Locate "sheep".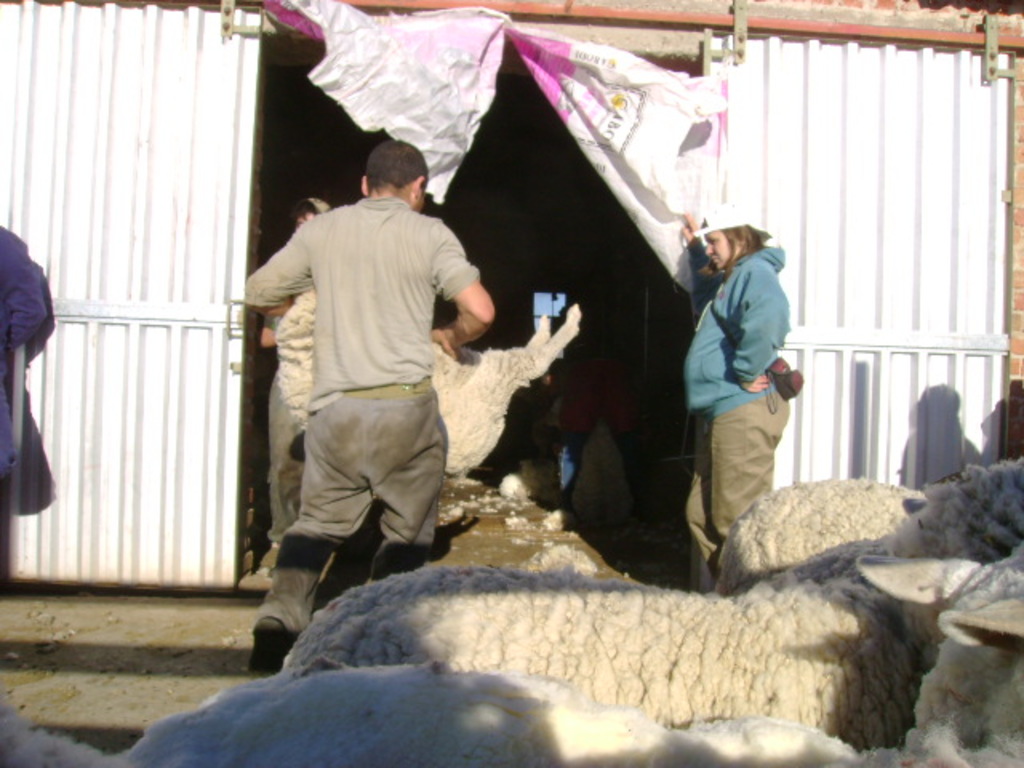
Bounding box: (left=699, top=469, right=928, bottom=595).
